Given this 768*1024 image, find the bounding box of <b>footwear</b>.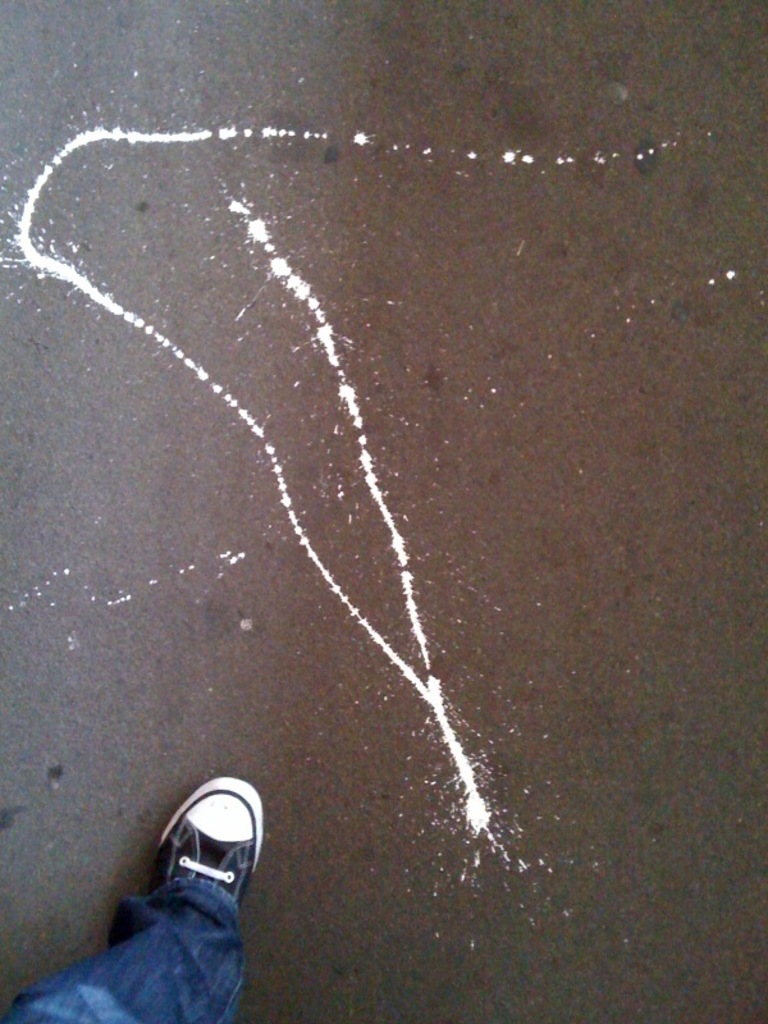
Rect(125, 781, 264, 948).
